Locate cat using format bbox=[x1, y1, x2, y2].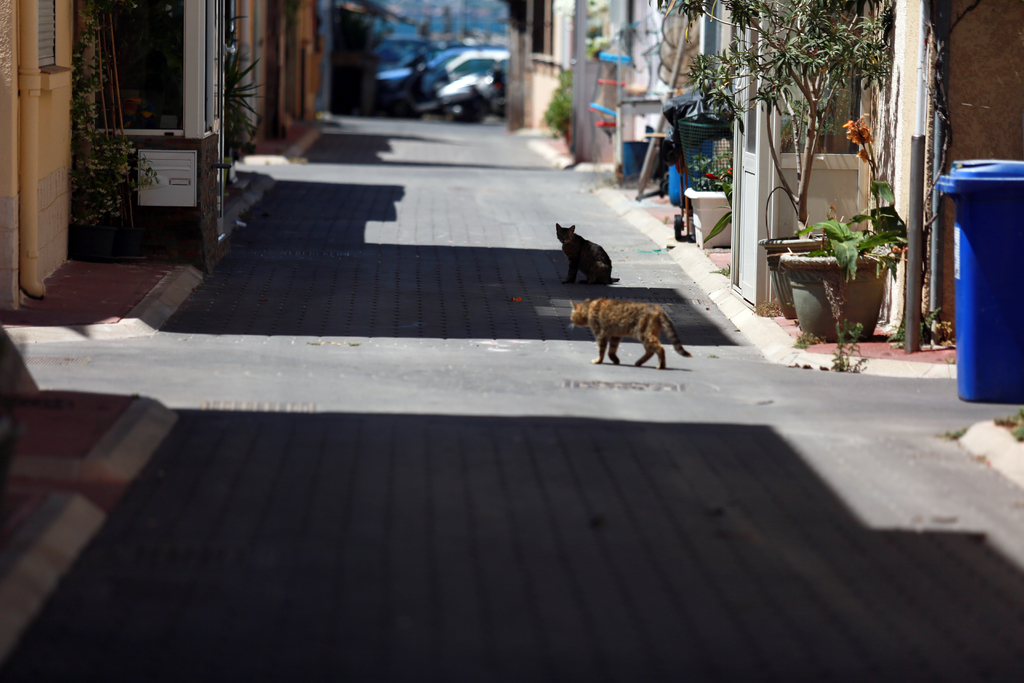
bbox=[552, 226, 626, 288].
